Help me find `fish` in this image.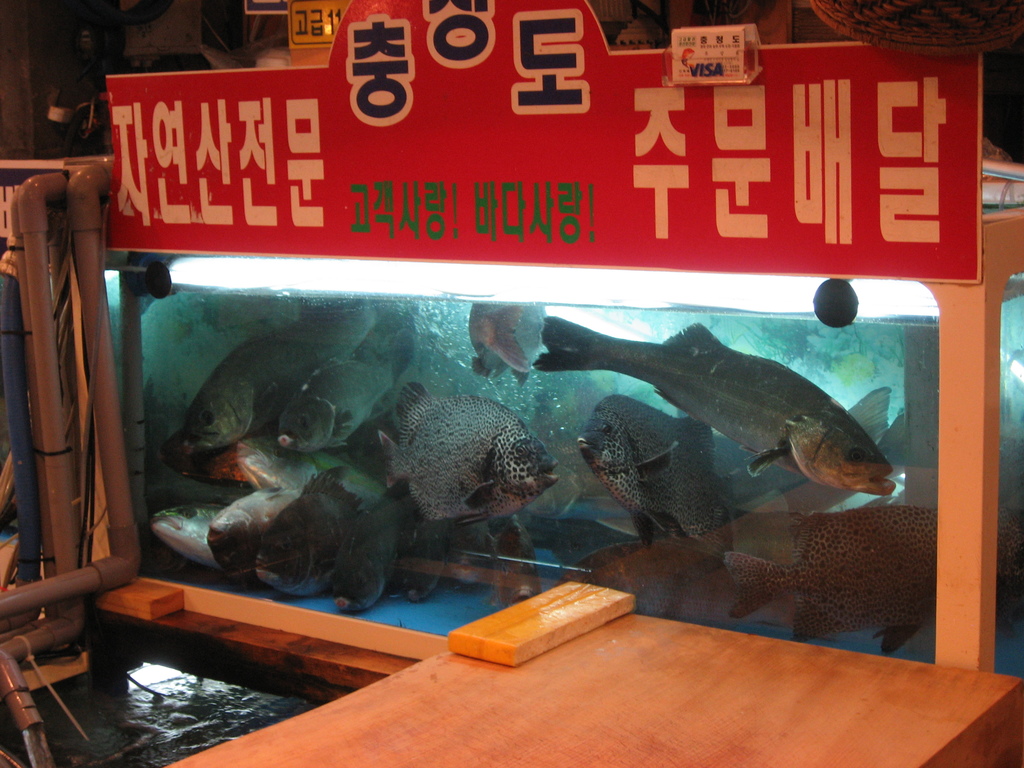
Found it: {"left": 207, "top": 482, "right": 300, "bottom": 577}.
